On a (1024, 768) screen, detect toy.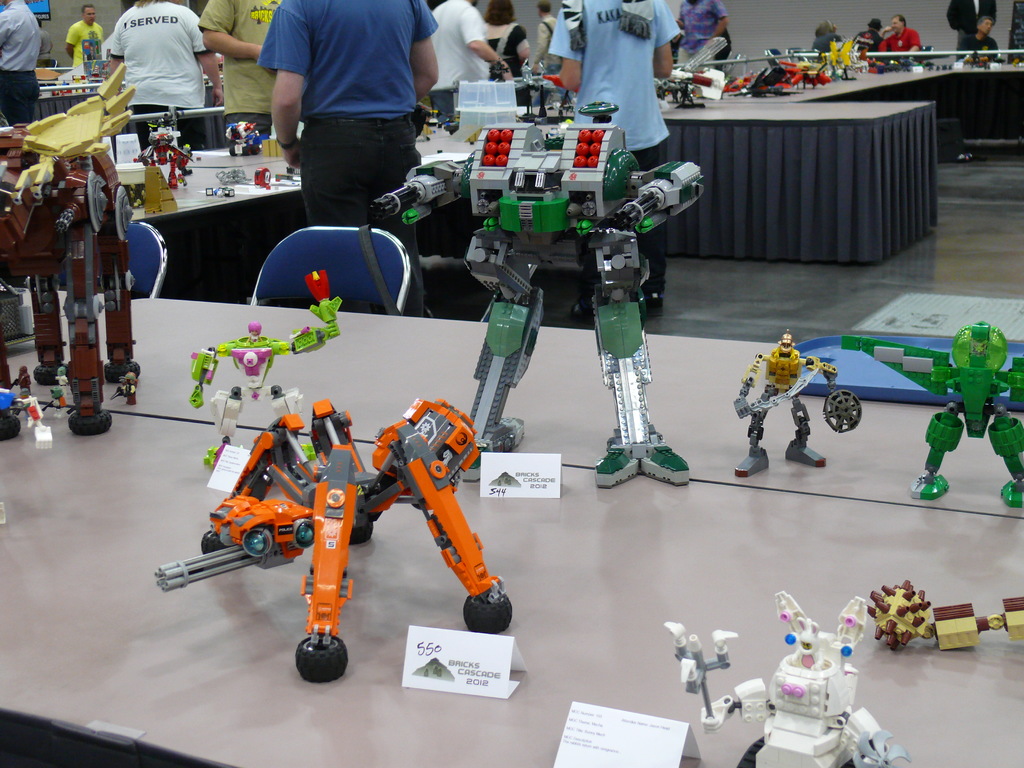
region(668, 590, 909, 767).
